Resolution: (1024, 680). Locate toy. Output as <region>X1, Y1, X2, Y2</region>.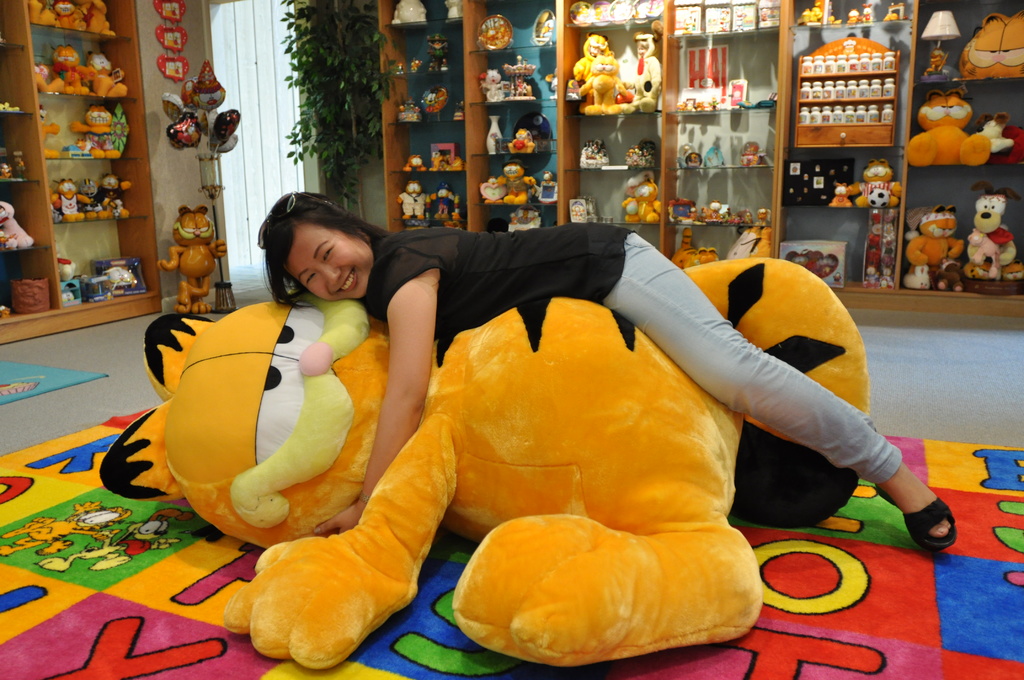
<region>621, 170, 648, 223</region>.
